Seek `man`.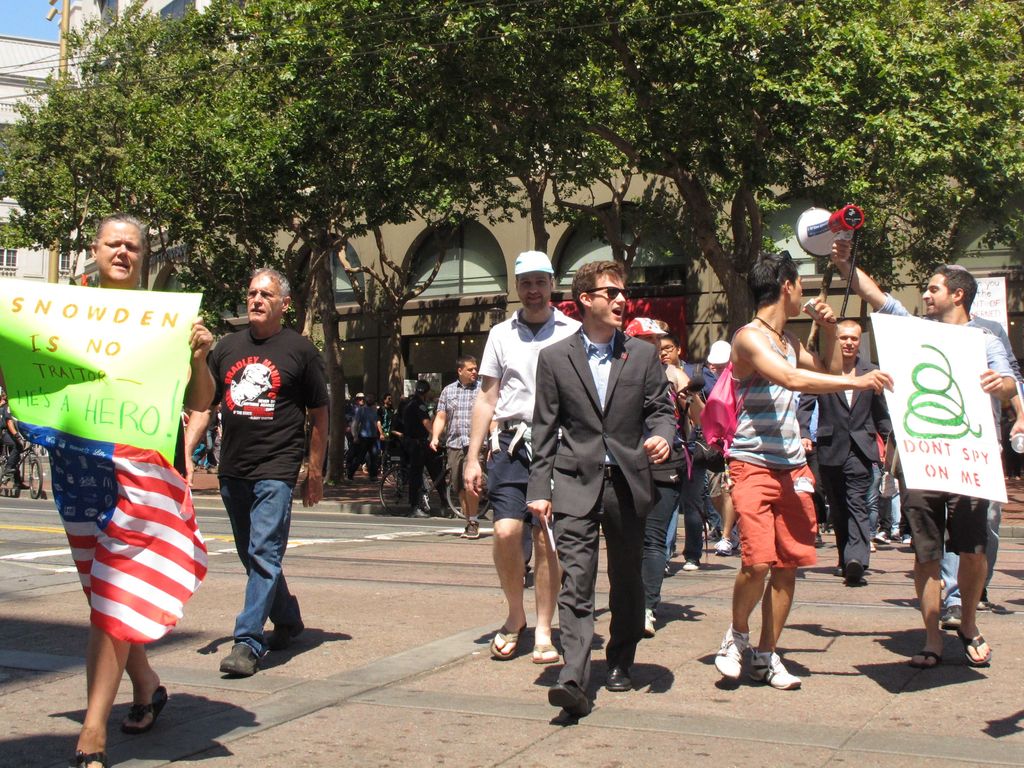
<bbox>793, 320, 905, 586</bbox>.
